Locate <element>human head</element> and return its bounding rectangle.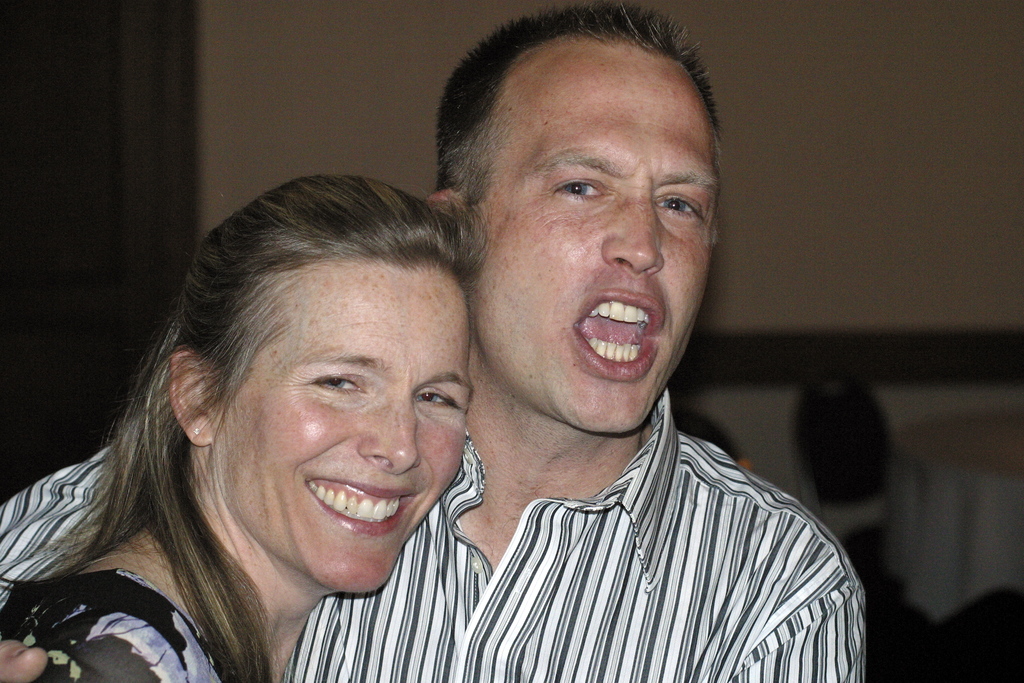
[444, 4, 732, 371].
